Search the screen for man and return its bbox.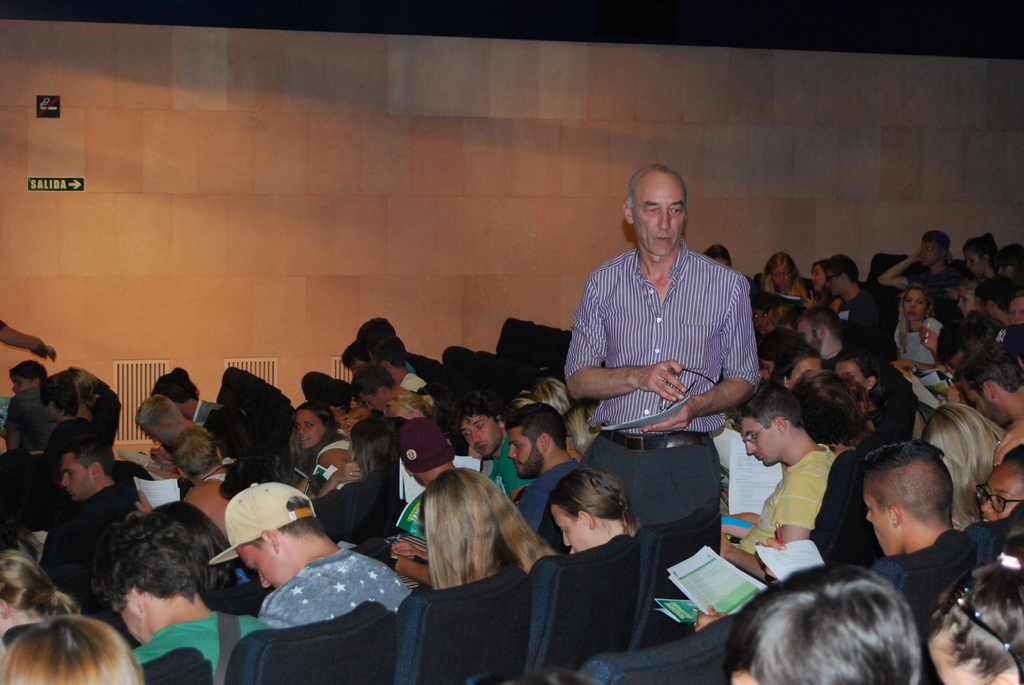
Found: {"x1": 135, "y1": 398, "x2": 196, "y2": 450}.
